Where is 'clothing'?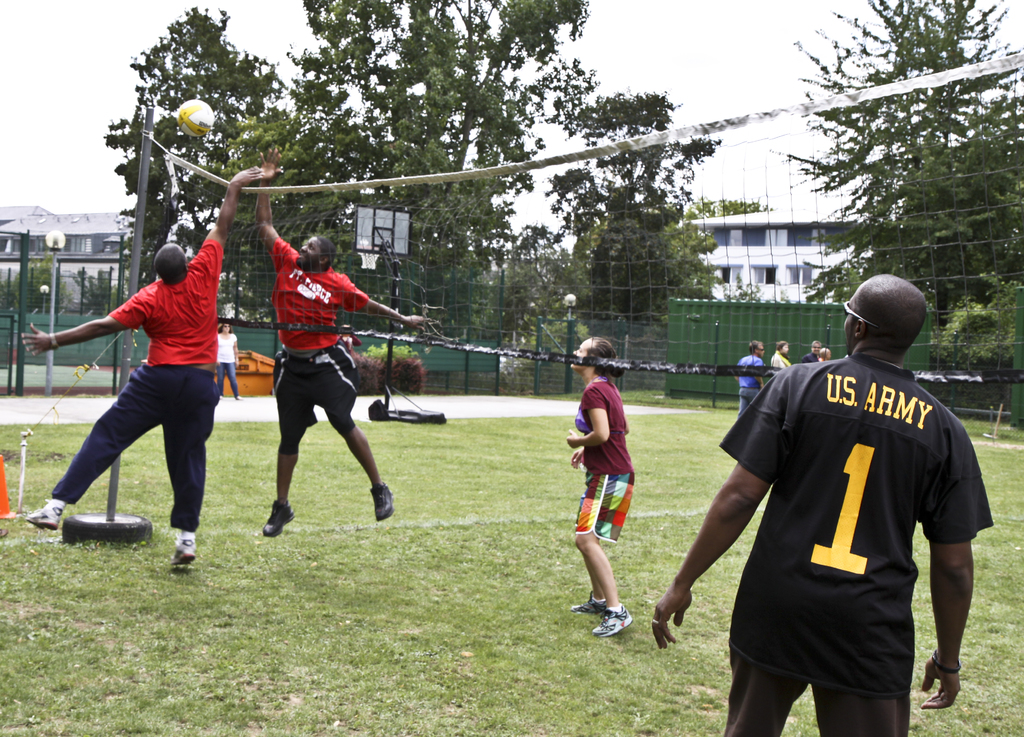
[left=50, top=231, right=223, bottom=539].
